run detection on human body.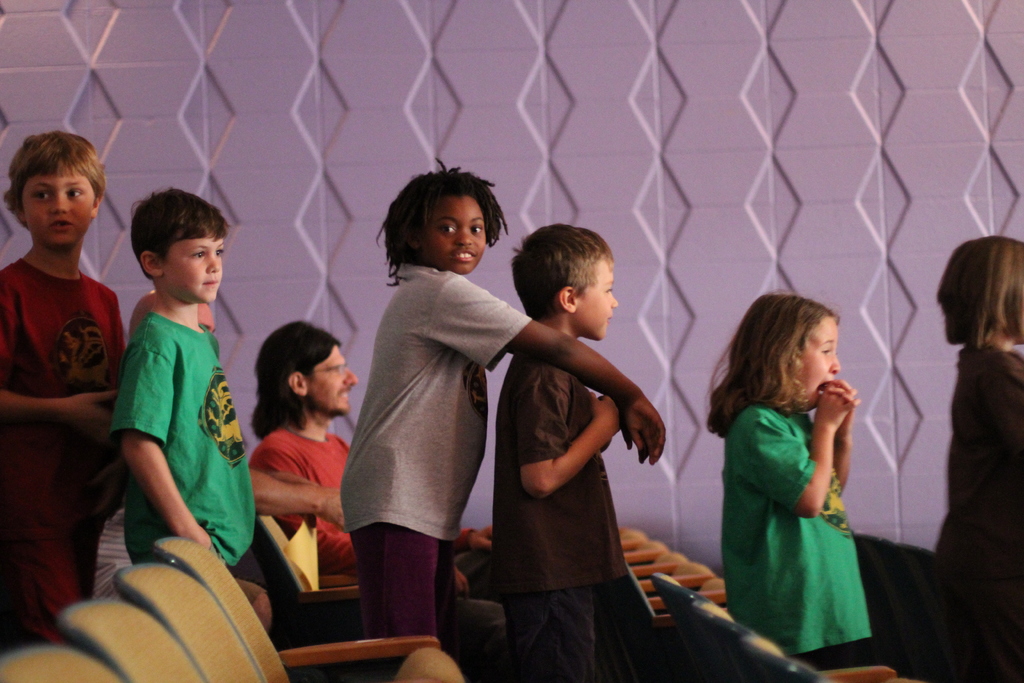
Result: locate(342, 157, 670, 681).
